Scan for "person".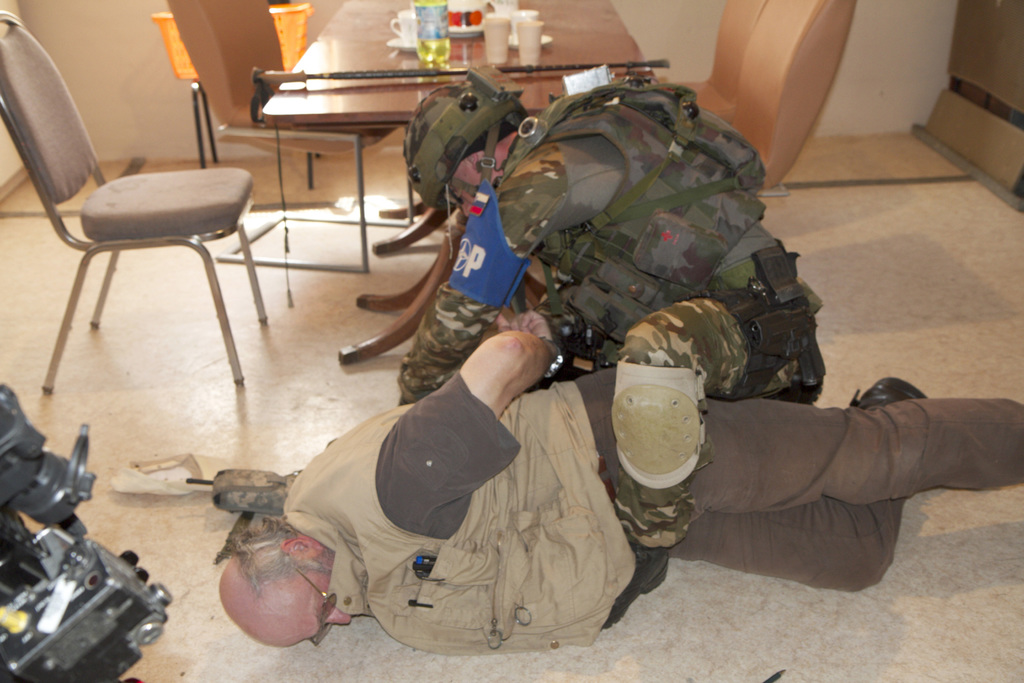
Scan result: region(215, 313, 1023, 656).
